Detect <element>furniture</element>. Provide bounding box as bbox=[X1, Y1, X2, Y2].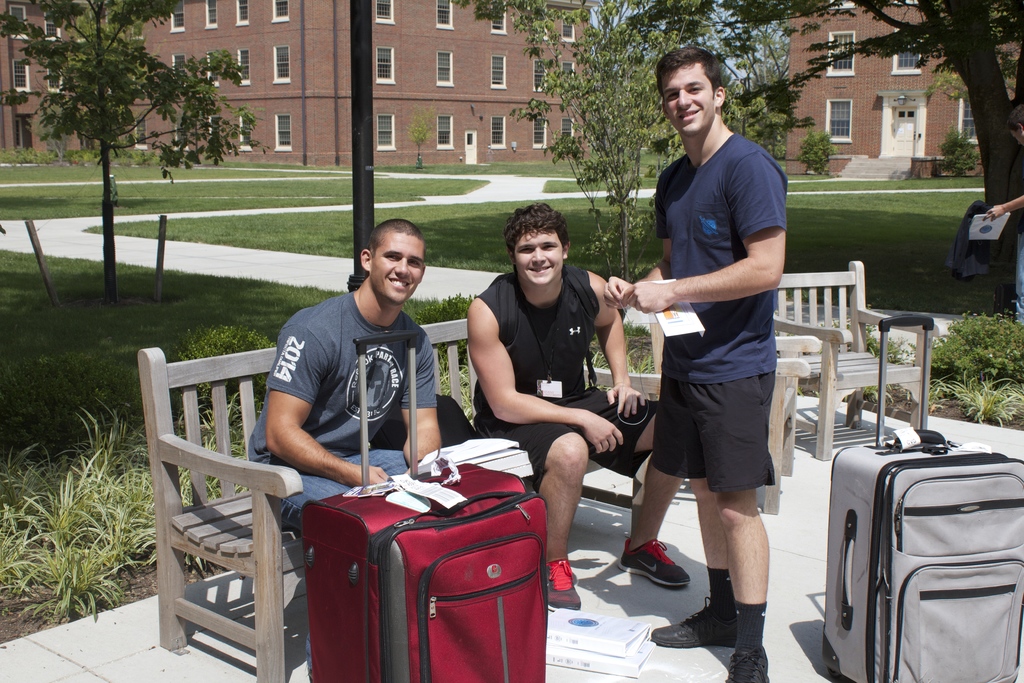
bbox=[129, 302, 668, 680].
